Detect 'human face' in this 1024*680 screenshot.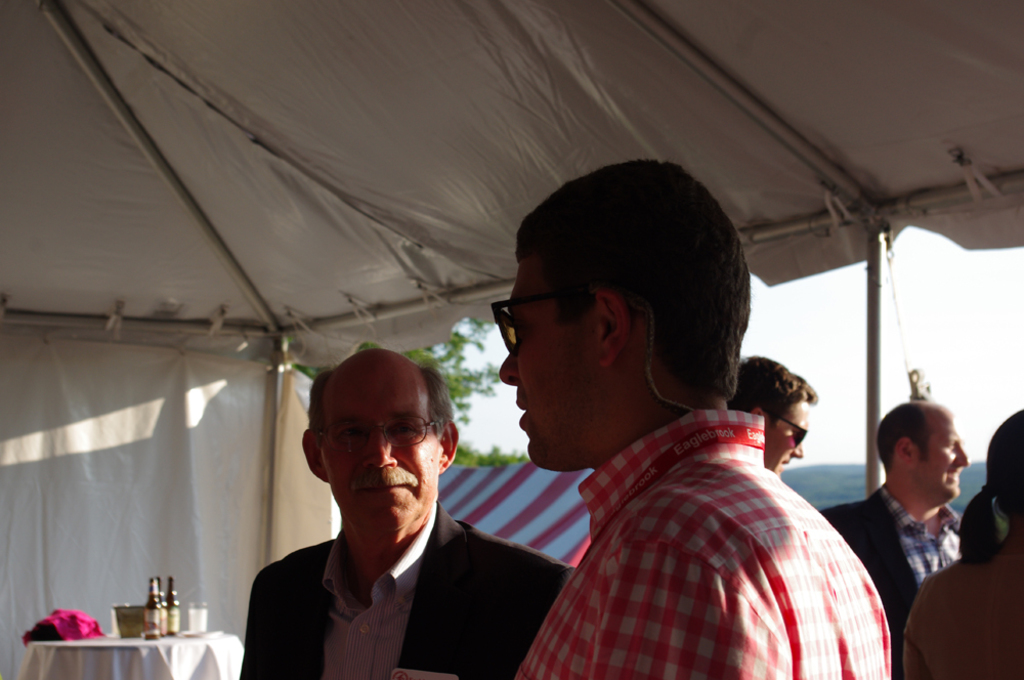
Detection: 501,269,597,472.
